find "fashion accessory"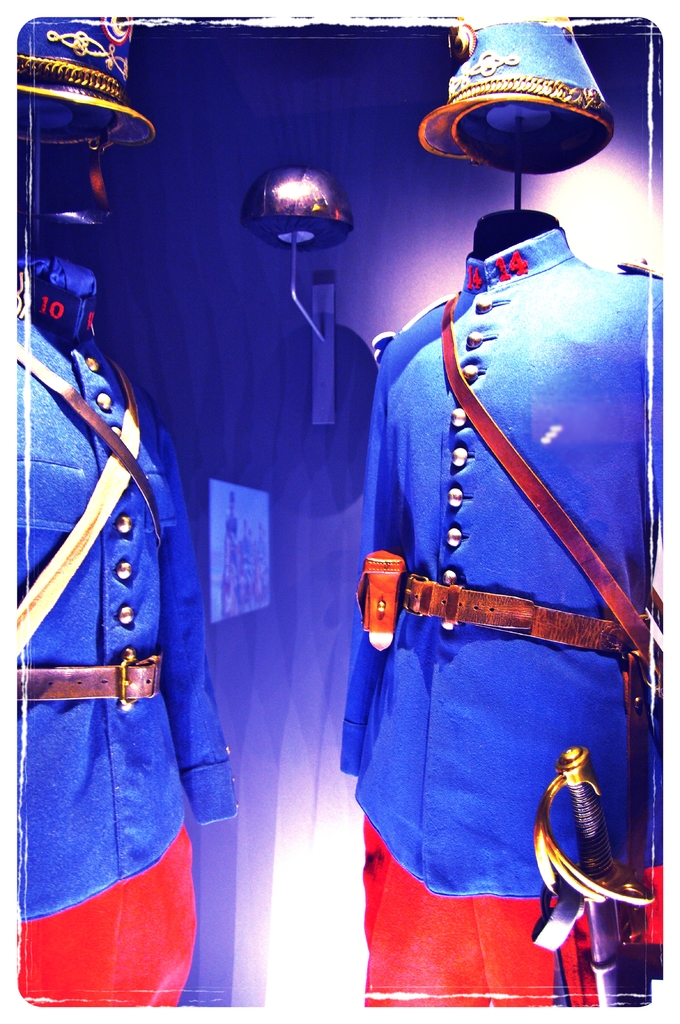
16, 15, 159, 147
